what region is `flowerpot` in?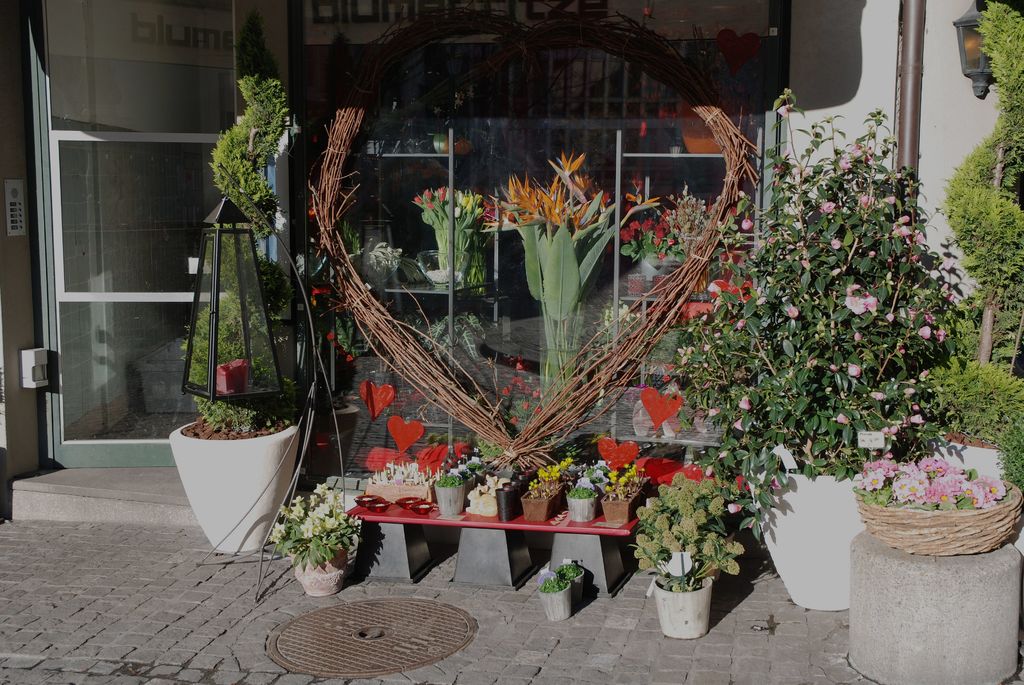
l=566, t=494, r=601, b=522.
